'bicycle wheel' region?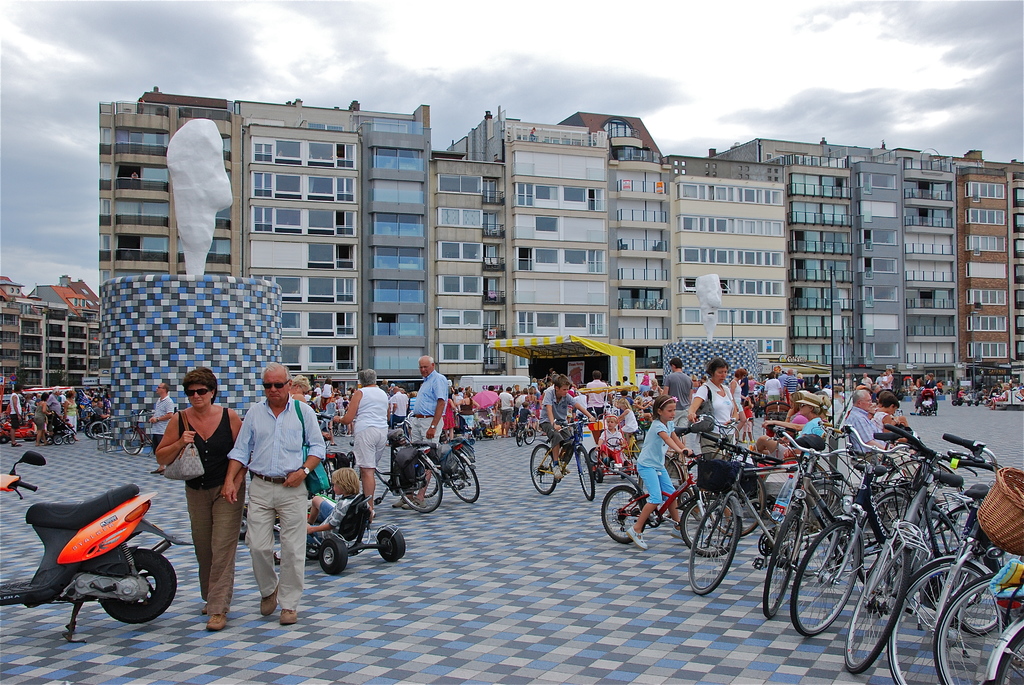
707/476/765/538
